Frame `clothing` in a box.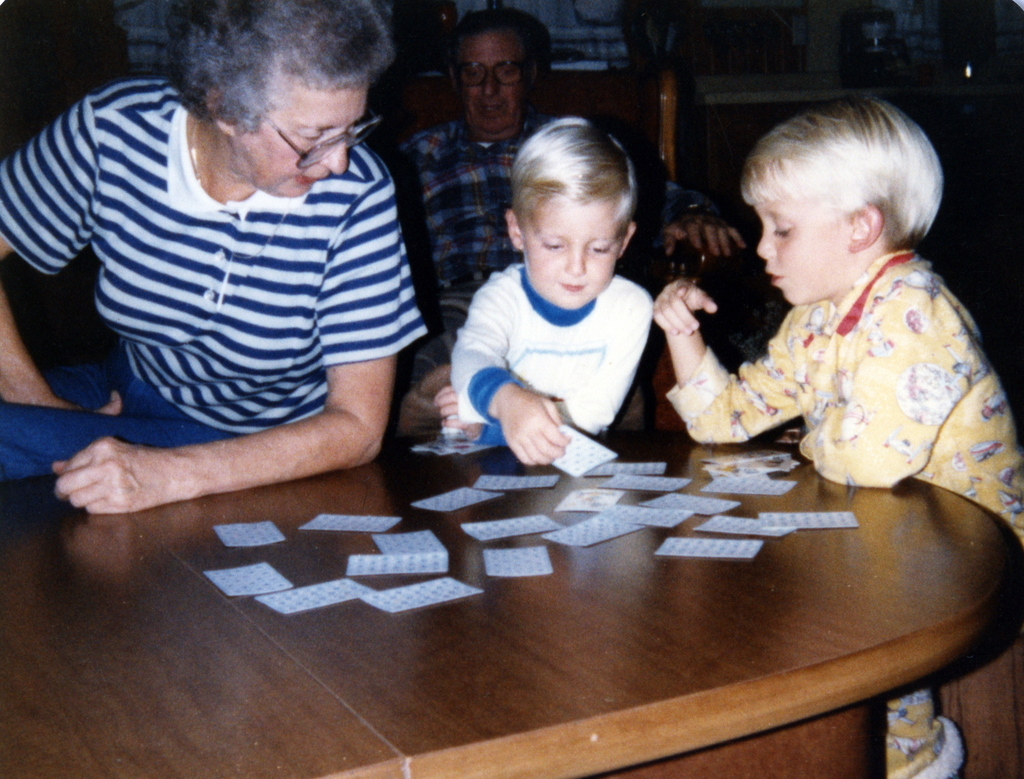
rect(387, 116, 536, 377).
